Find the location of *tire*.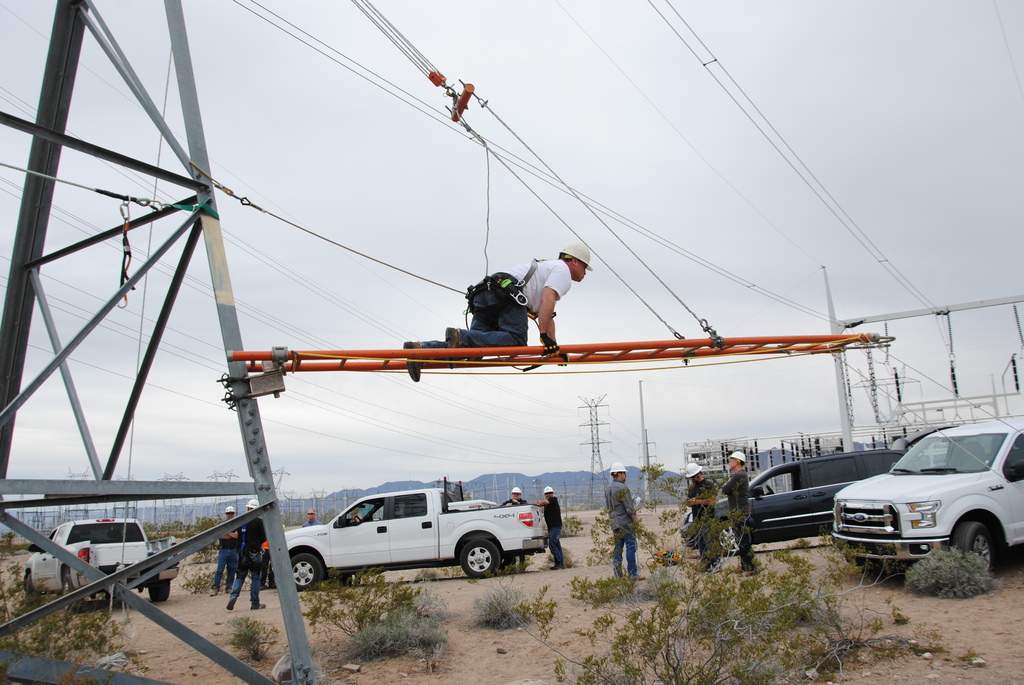
Location: locate(715, 522, 741, 555).
